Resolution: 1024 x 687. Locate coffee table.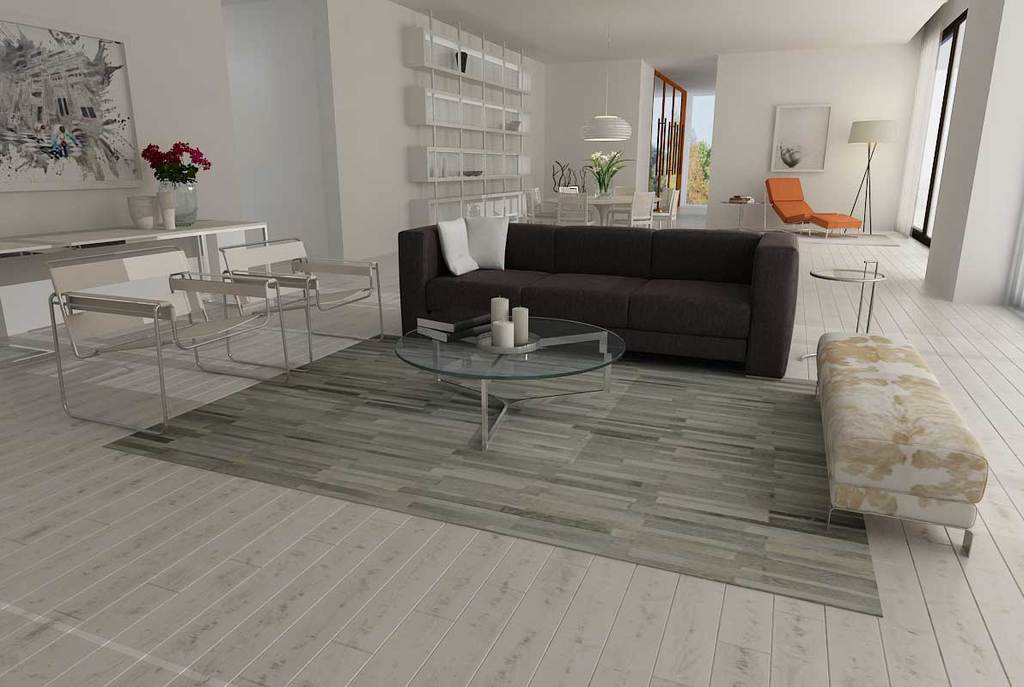
[540,188,640,225].
